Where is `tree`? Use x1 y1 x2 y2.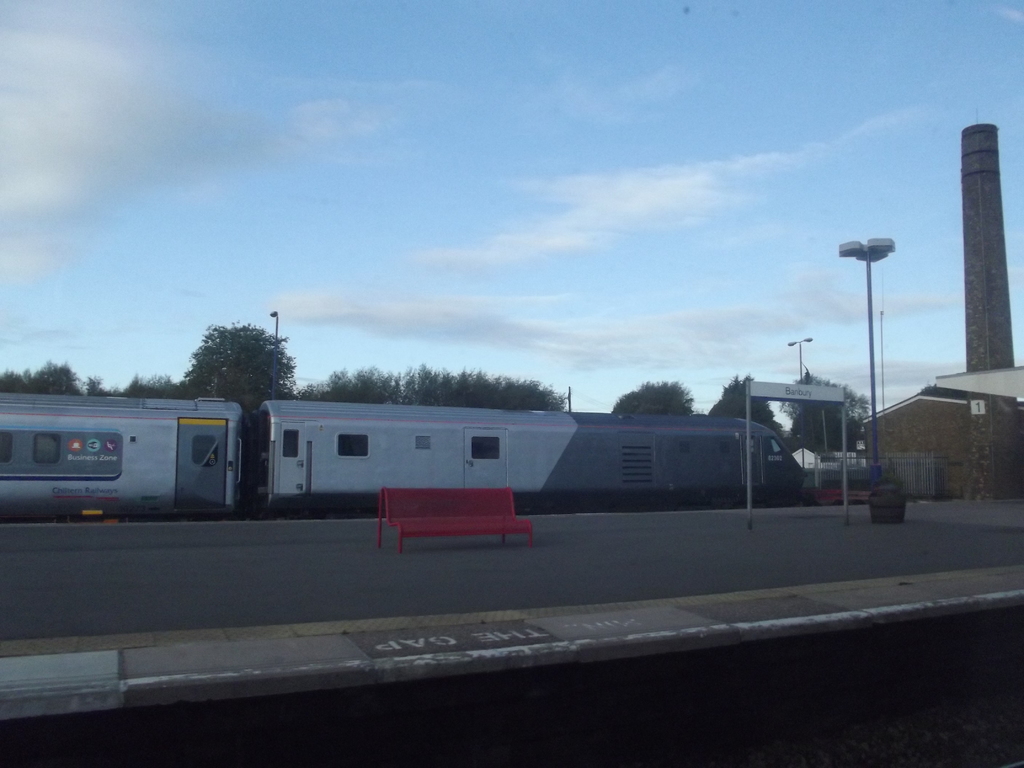
175 321 292 506.
